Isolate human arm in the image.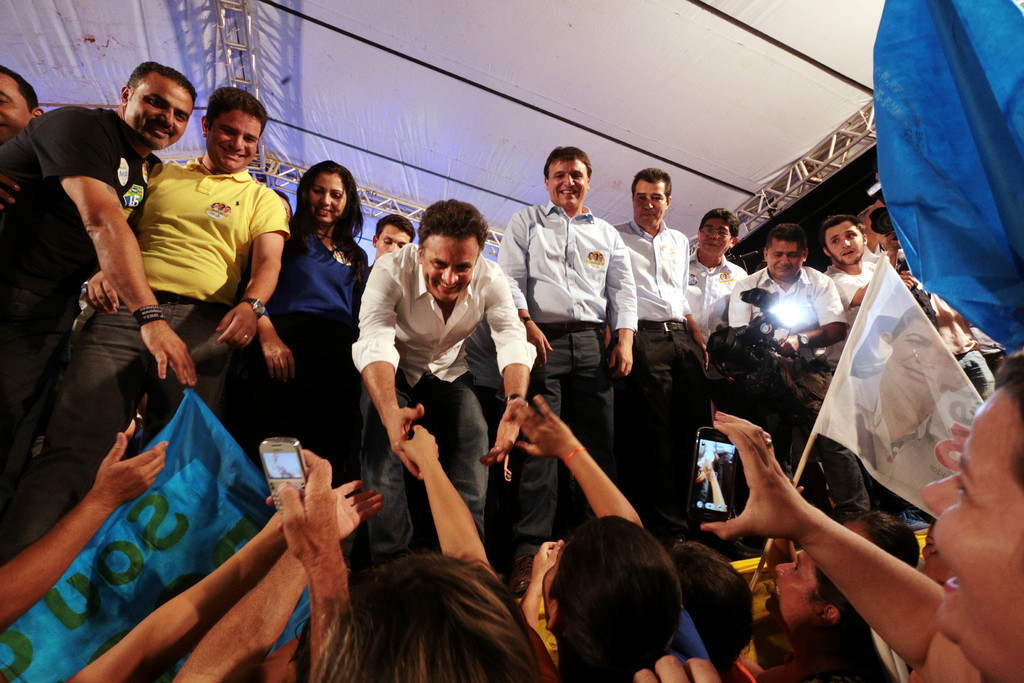
Isolated region: crop(265, 446, 362, 682).
